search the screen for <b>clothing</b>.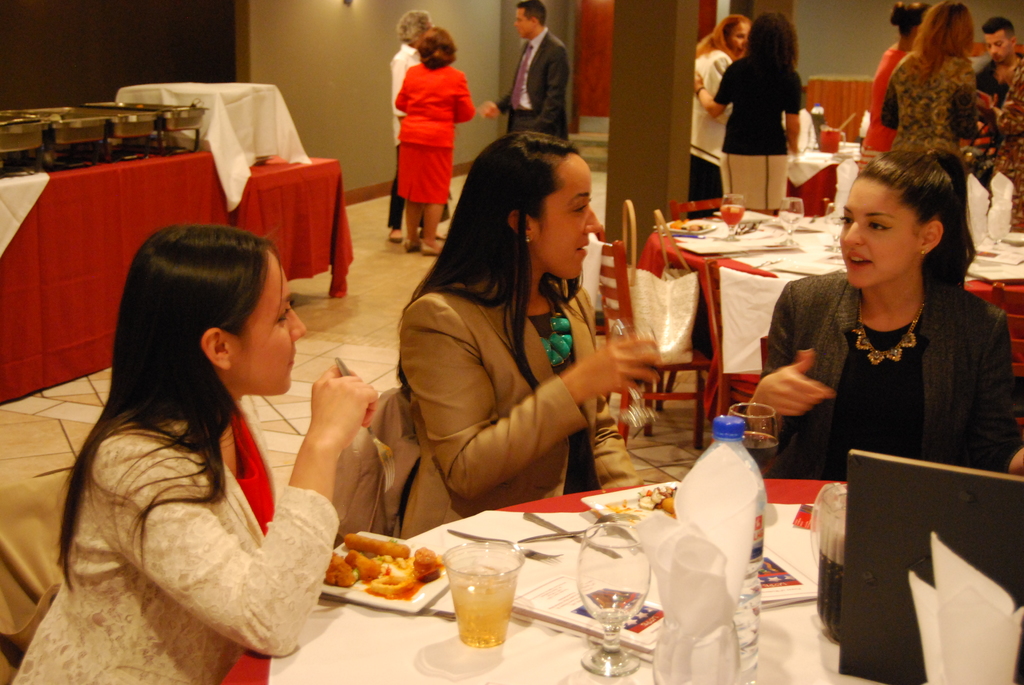
Found at region(758, 245, 1010, 489).
